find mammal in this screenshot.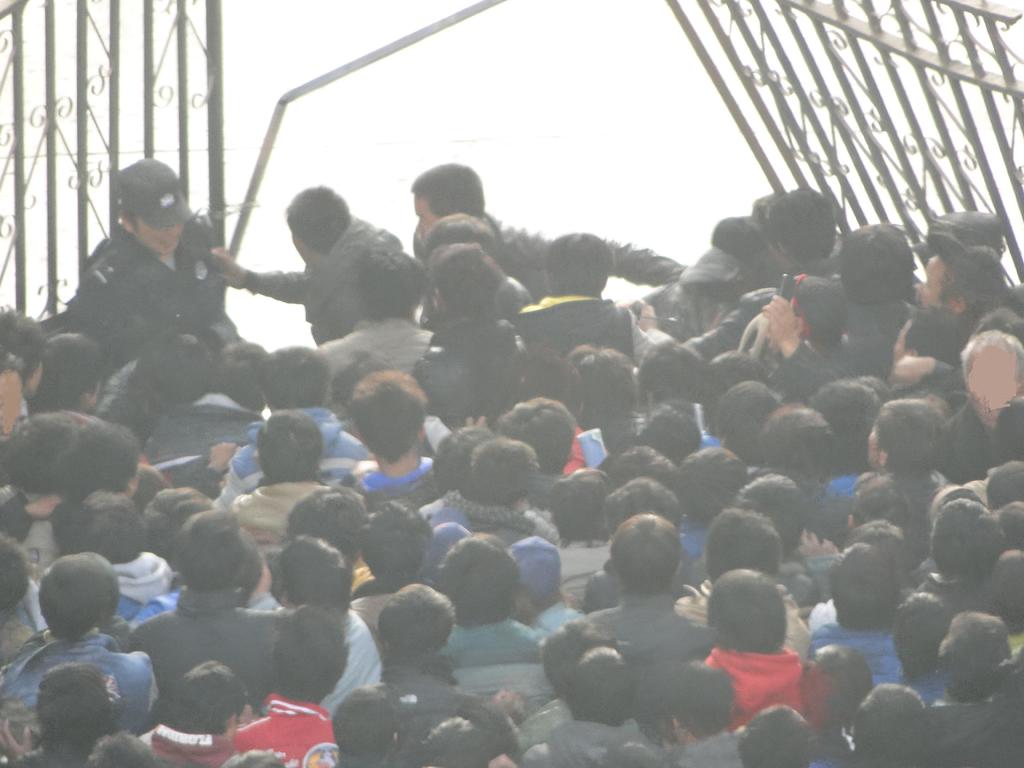
The bounding box for mammal is {"x1": 212, "y1": 179, "x2": 406, "y2": 346}.
